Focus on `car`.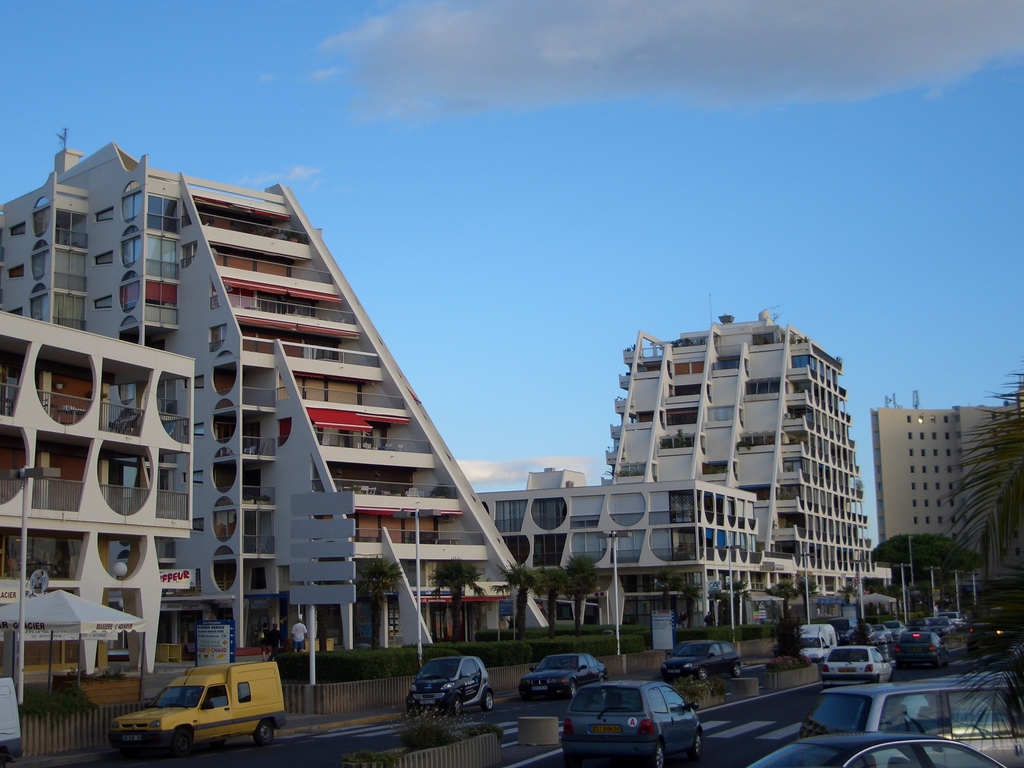
Focused at [x1=521, y1=652, x2=613, y2=701].
